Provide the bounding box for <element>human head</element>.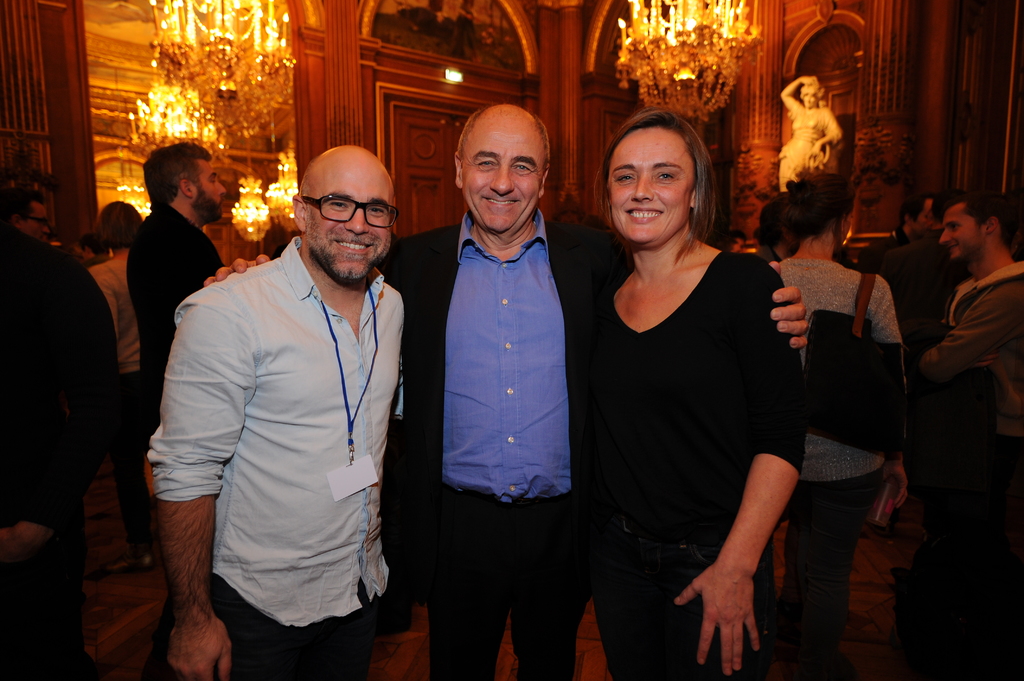
left=800, top=84, right=822, bottom=109.
